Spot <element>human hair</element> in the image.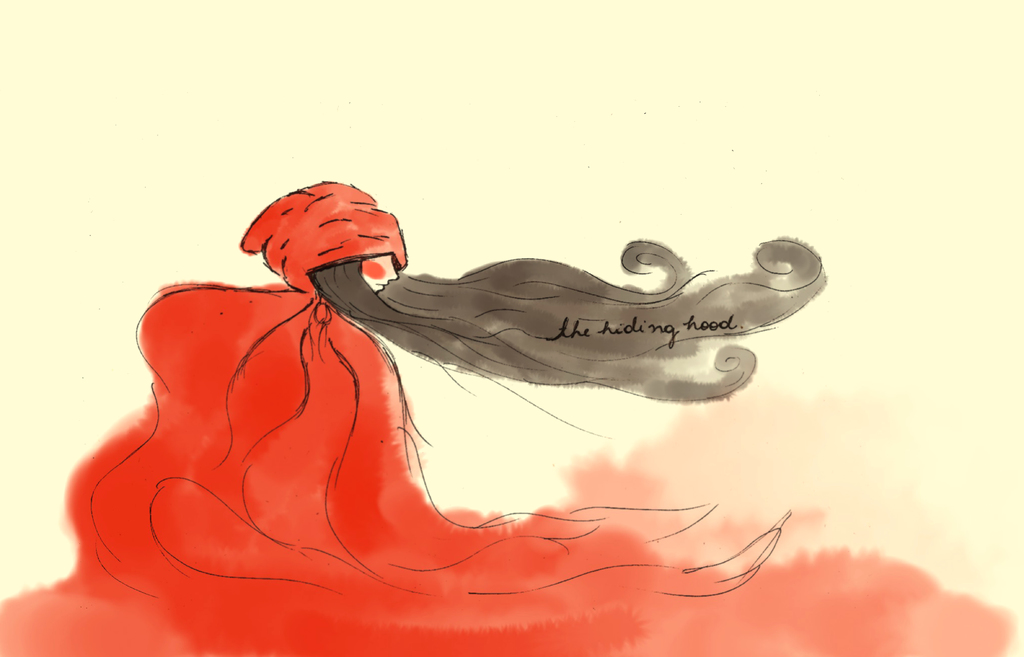
<element>human hair</element> found at crop(304, 257, 829, 413).
